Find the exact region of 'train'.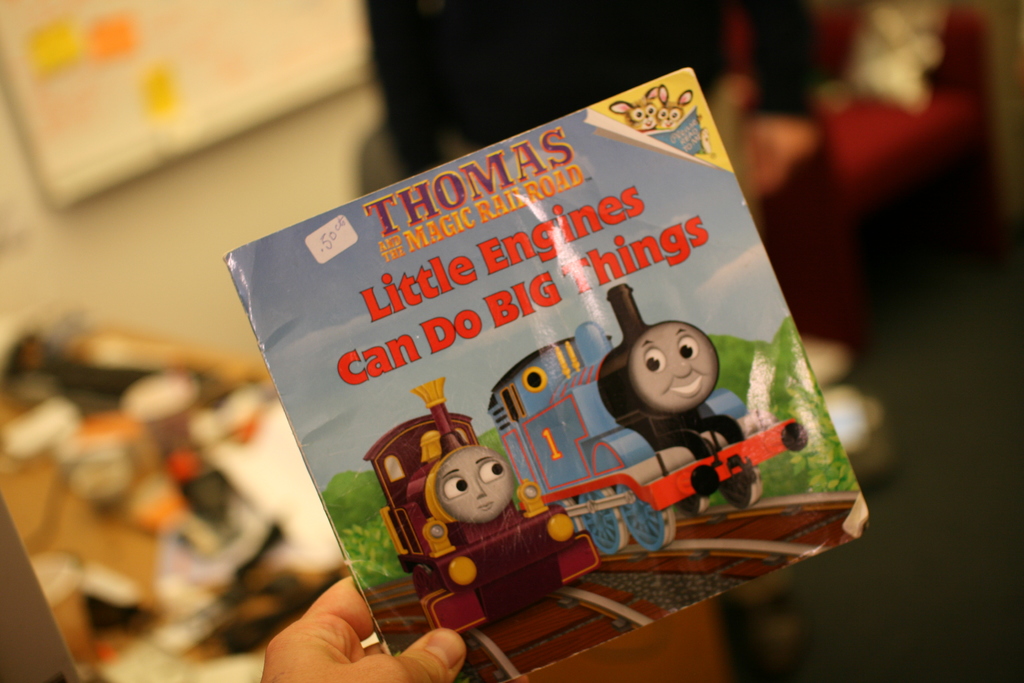
Exact region: box(484, 284, 811, 552).
